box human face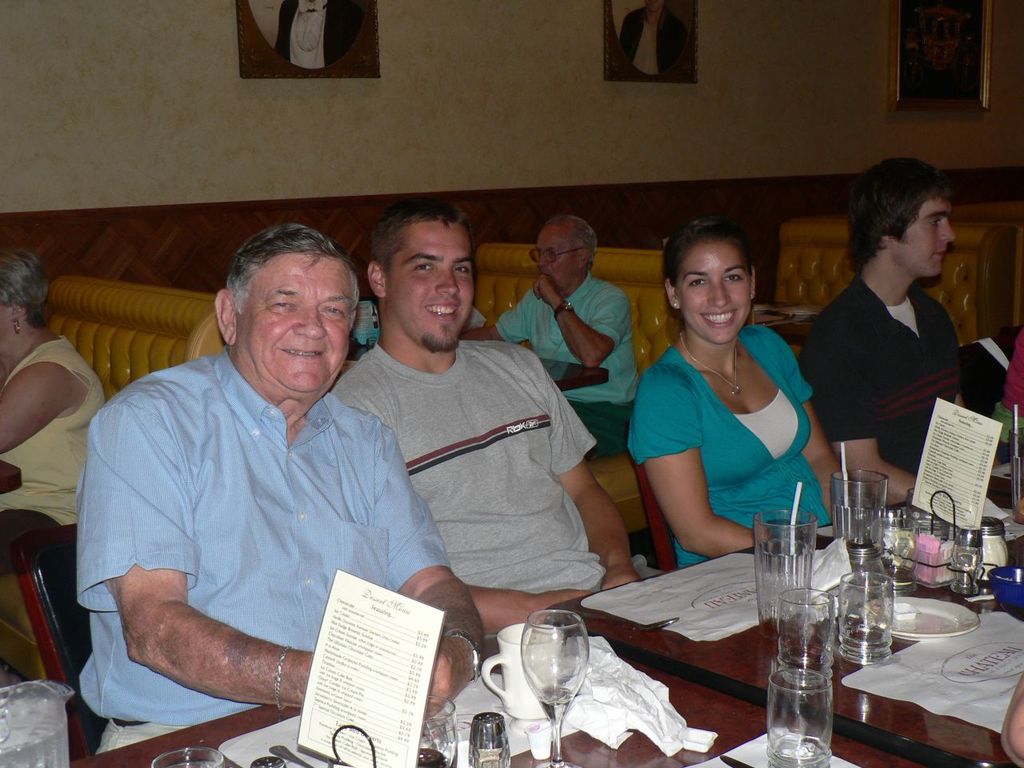
bbox=(533, 226, 581, 294)
